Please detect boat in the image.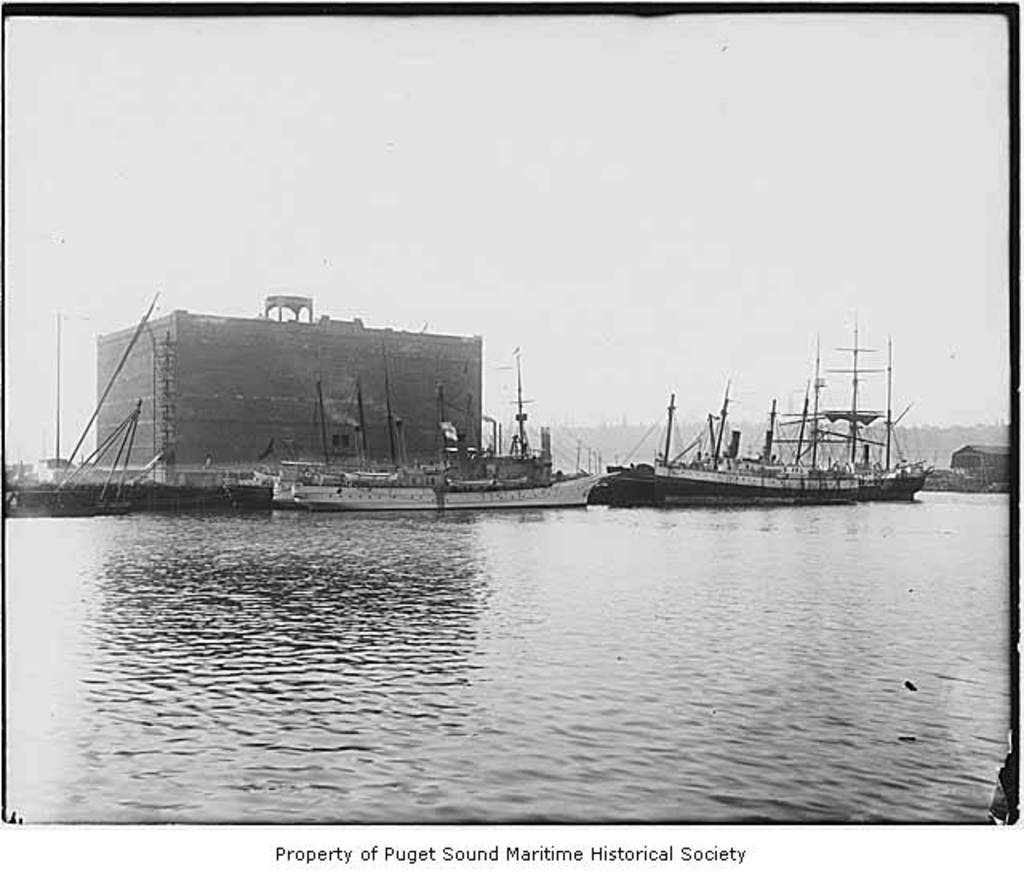
<region>213, 376, 325, 512</region>.
